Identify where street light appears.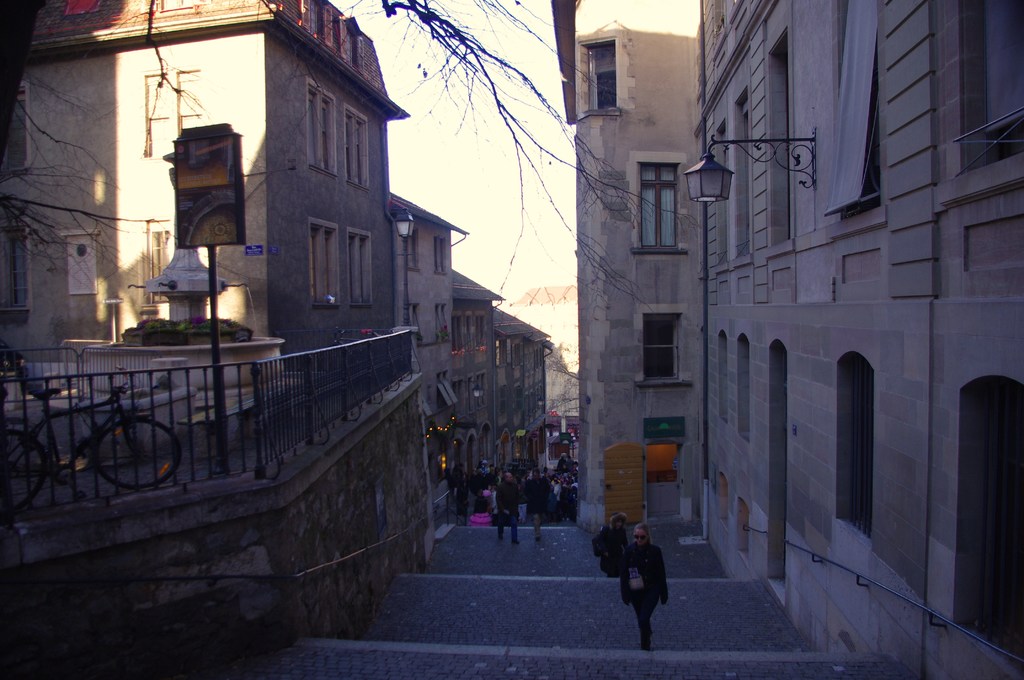
Appears at [left=470, top=382, right=486, bottom=409].
